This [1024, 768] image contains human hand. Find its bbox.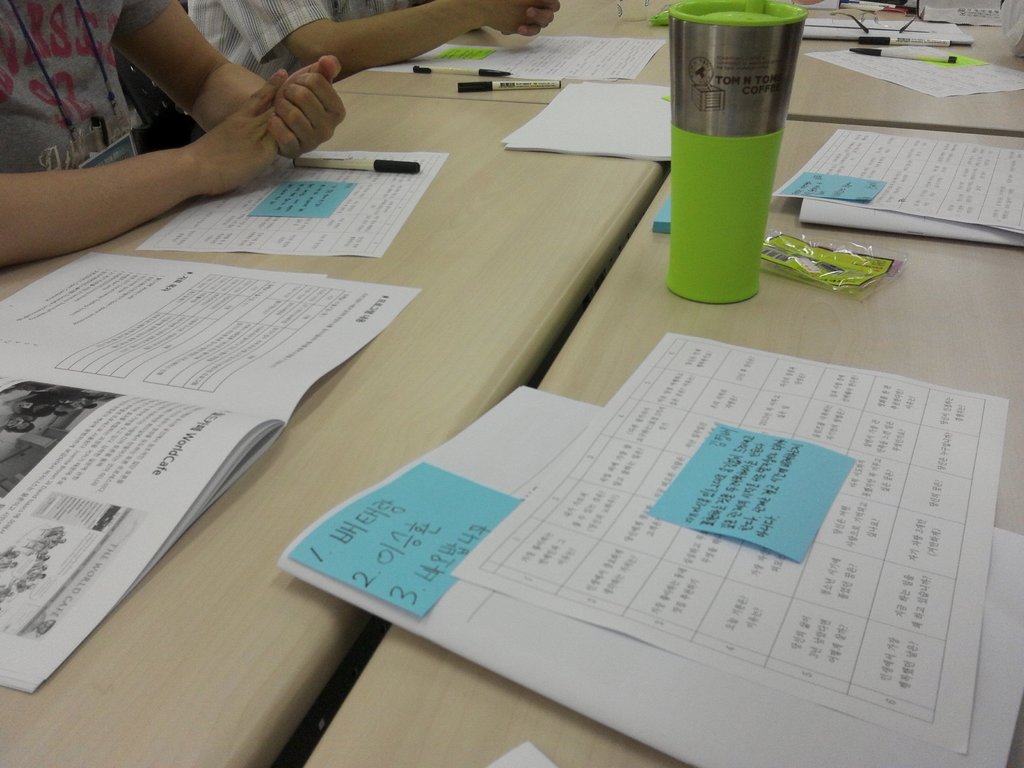
[518,0,560,37].
